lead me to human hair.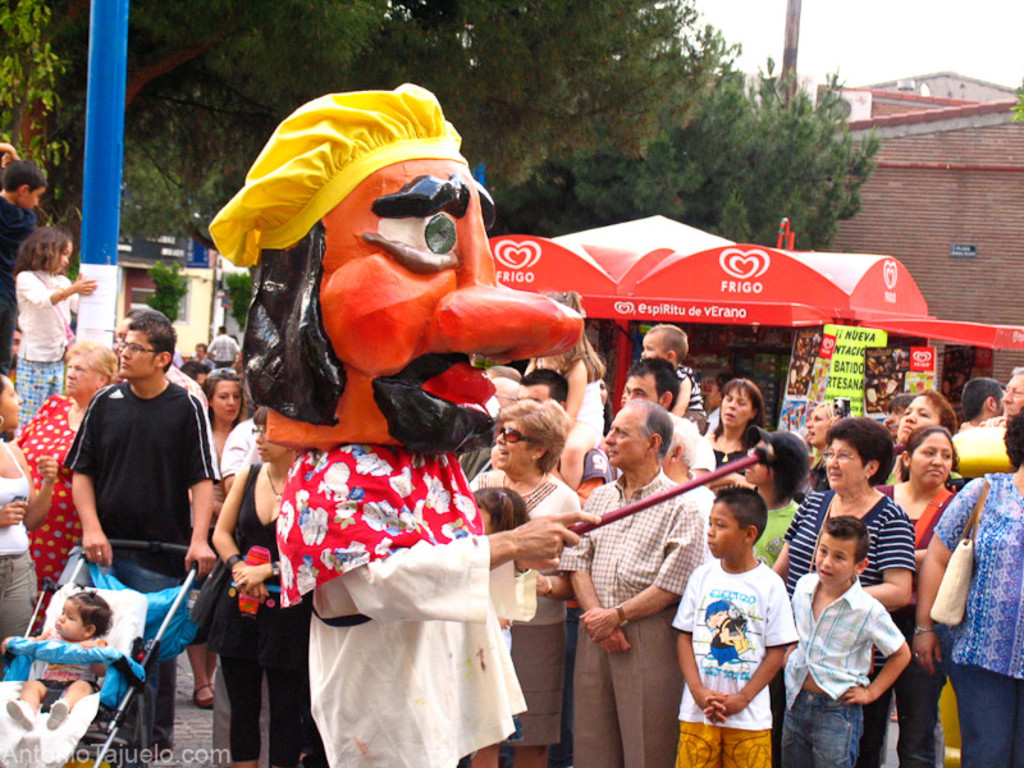
Lead to {"x1": 200, "y1": 372, "x2": 247, "y2": 426}.
